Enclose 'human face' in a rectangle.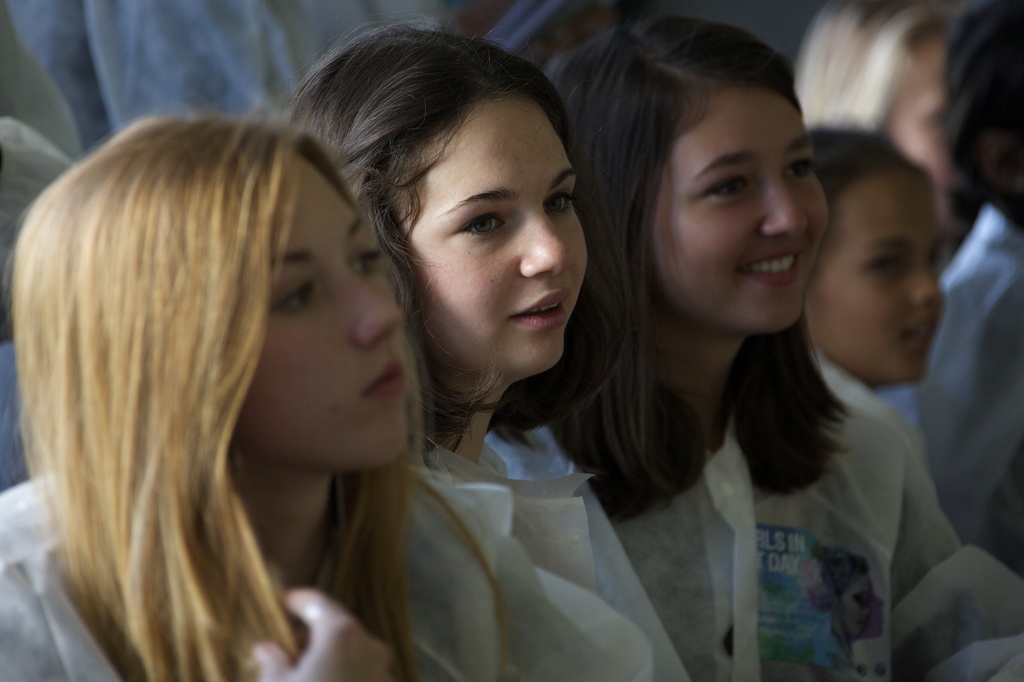
242 160 424 470.
